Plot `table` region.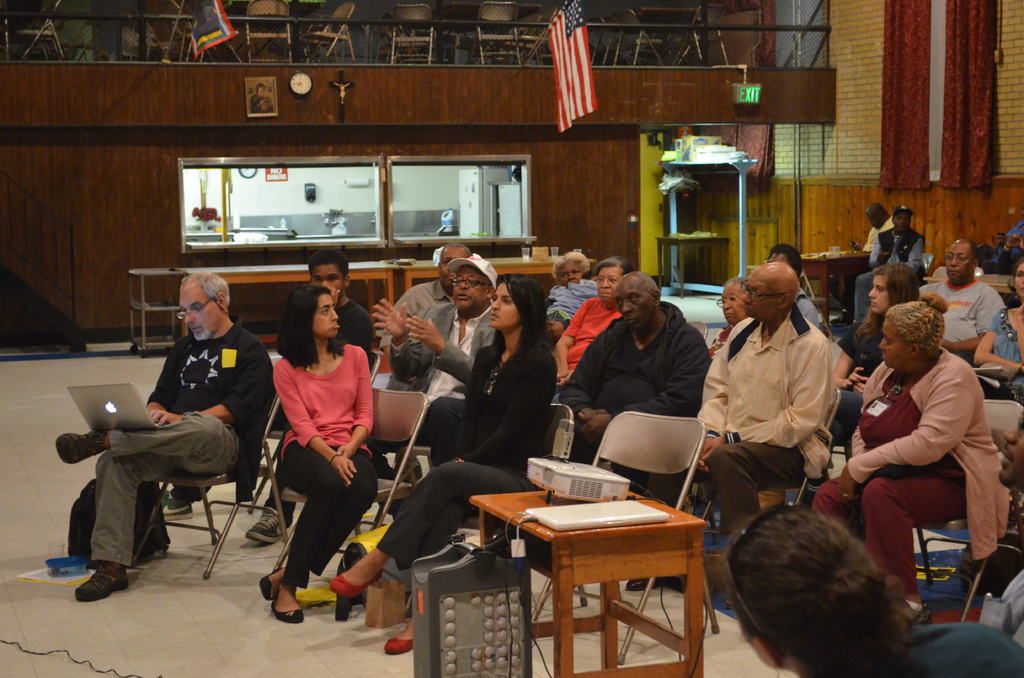
Plotted at x1=480 y1=474 x2=728 y2=675.
